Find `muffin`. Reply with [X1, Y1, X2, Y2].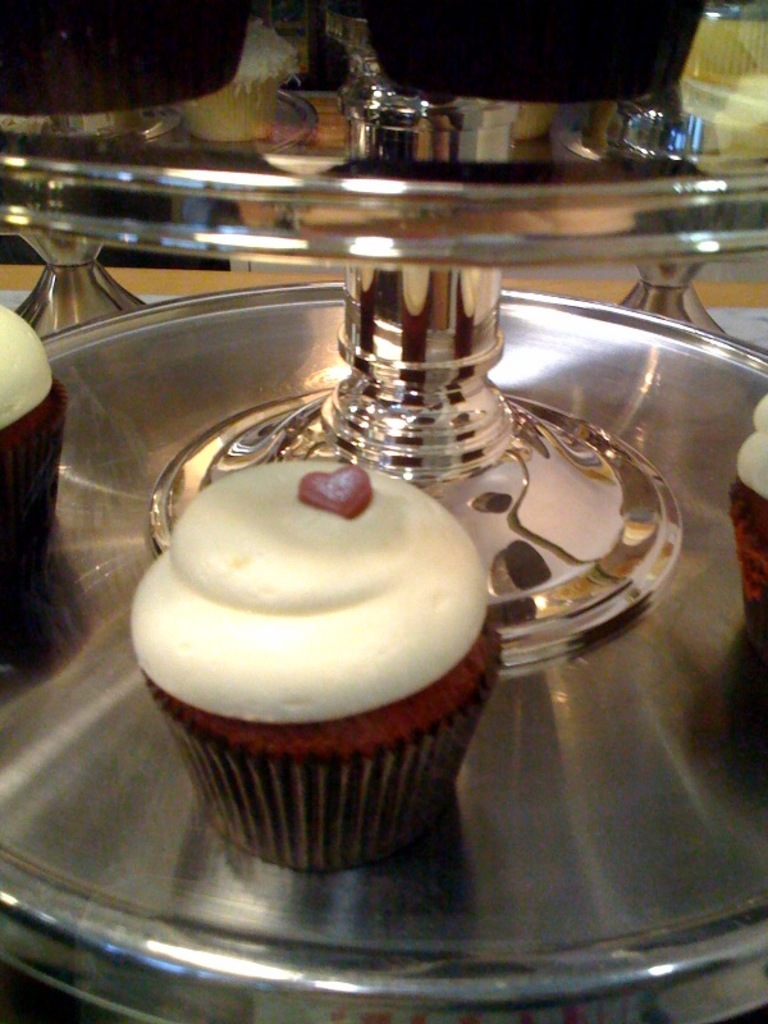
[179, 17, 301, 146].
